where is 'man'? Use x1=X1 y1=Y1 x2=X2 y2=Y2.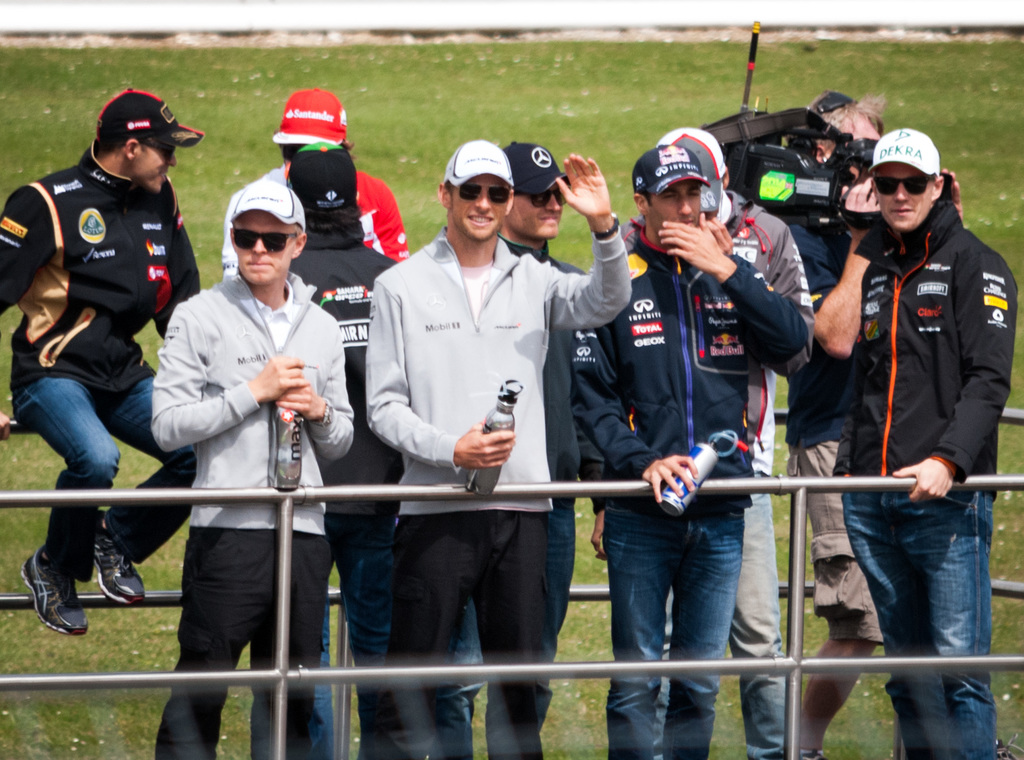
x1=620 y1=124 x2=817 y2=759.
